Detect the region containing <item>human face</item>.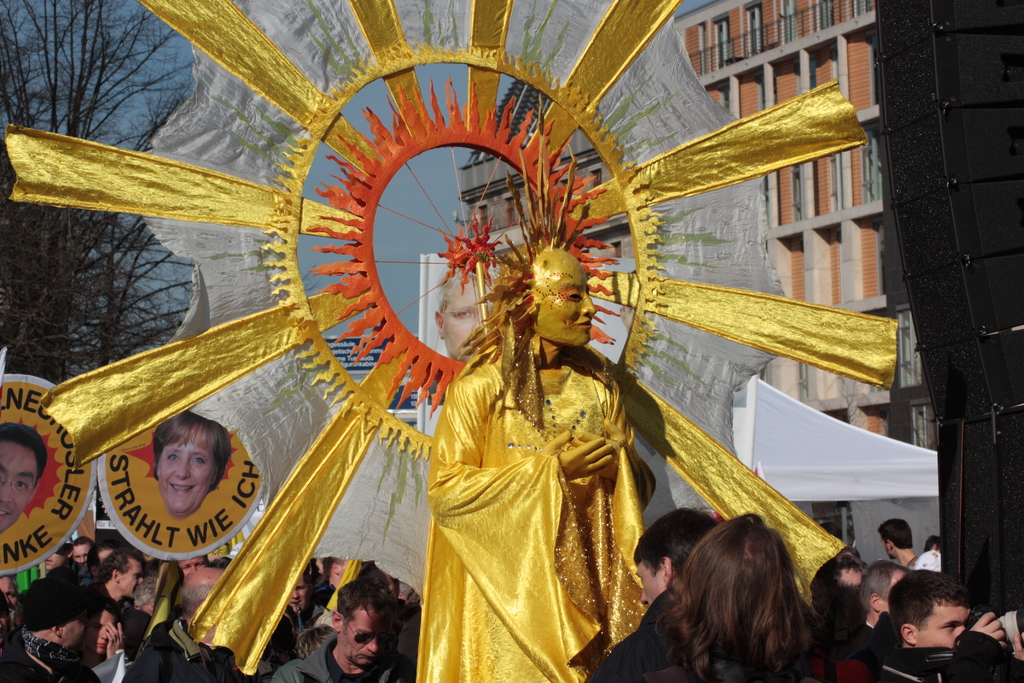
left=0, top=441, right=40, bottom=532.
